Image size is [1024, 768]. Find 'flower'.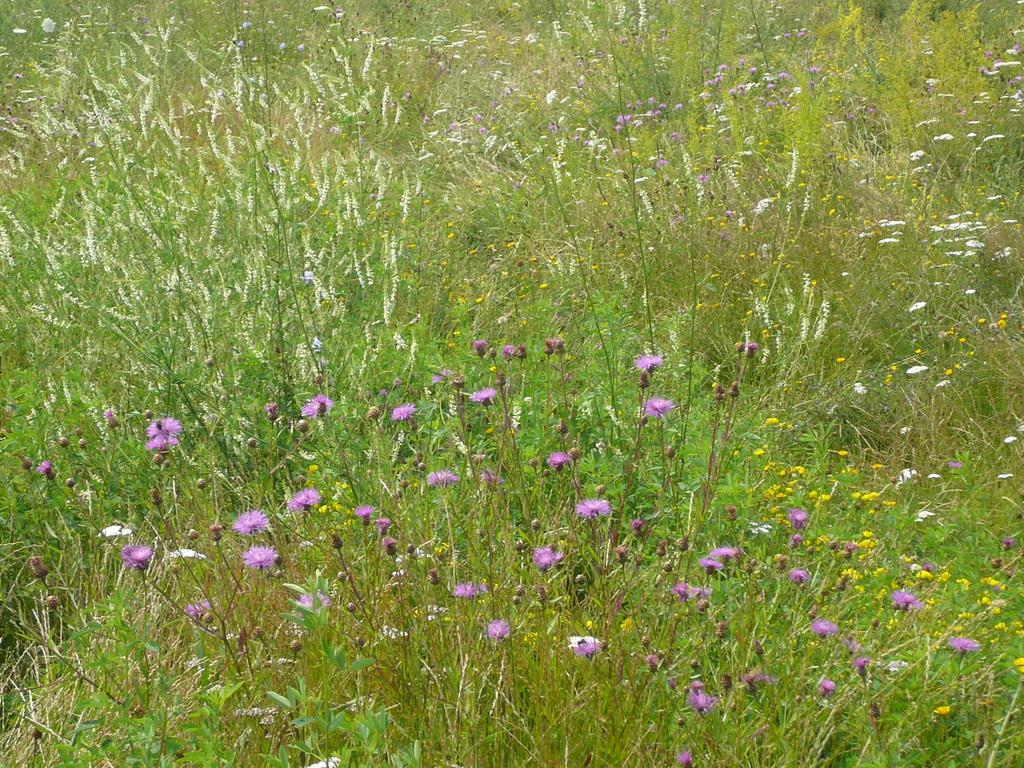
rect(576, 500, 616, 520).
